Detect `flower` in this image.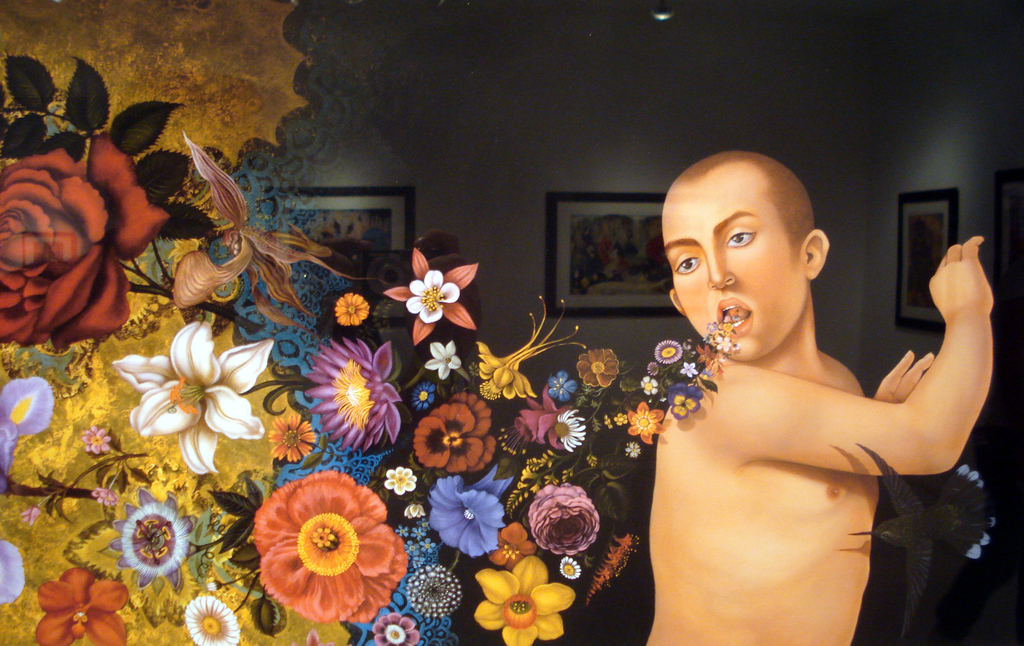
Detection: {"left": 498, "top": 385, "right": 557, "bottom": 451}.
